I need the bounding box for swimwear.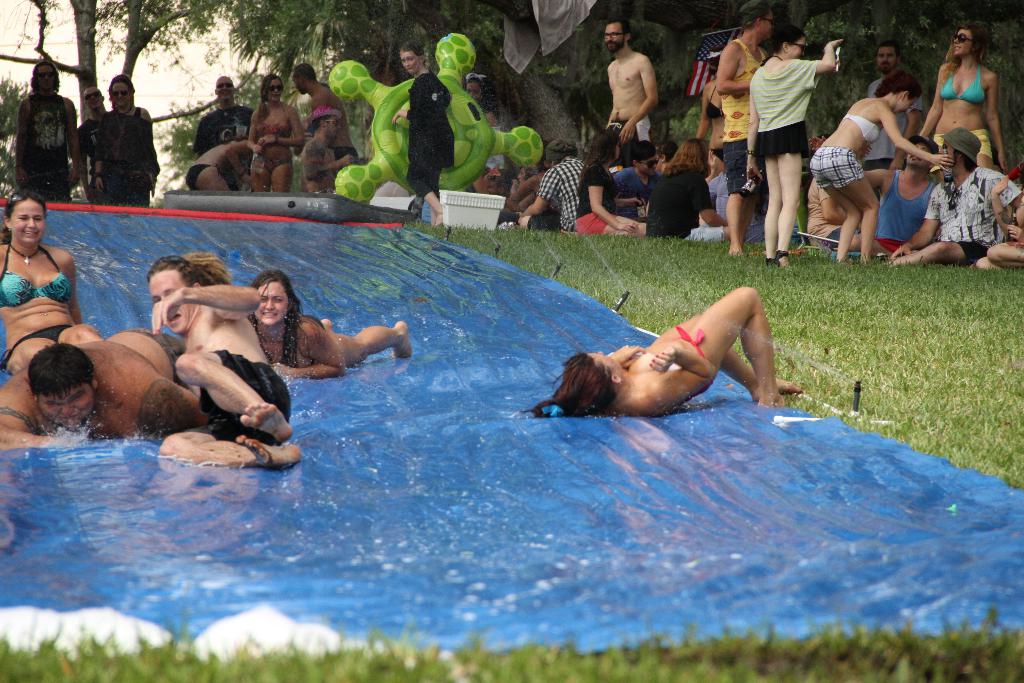
Here it is: <bbox>330, 146, 361, 169</bbox>.
